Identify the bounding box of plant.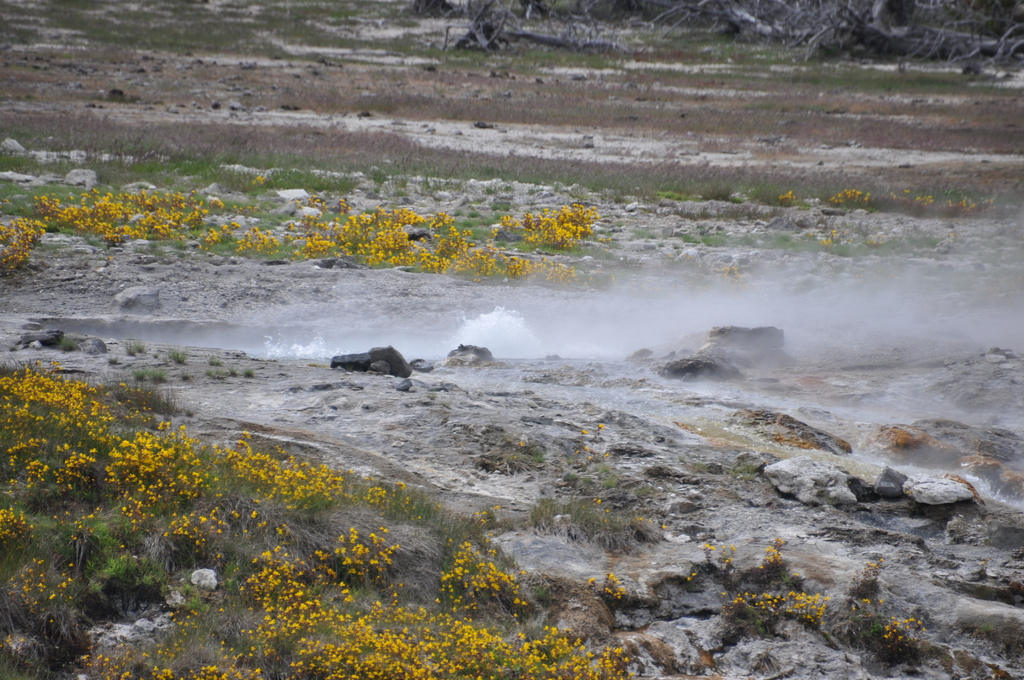
[left=760, top=528, right=786, bottom=572].
